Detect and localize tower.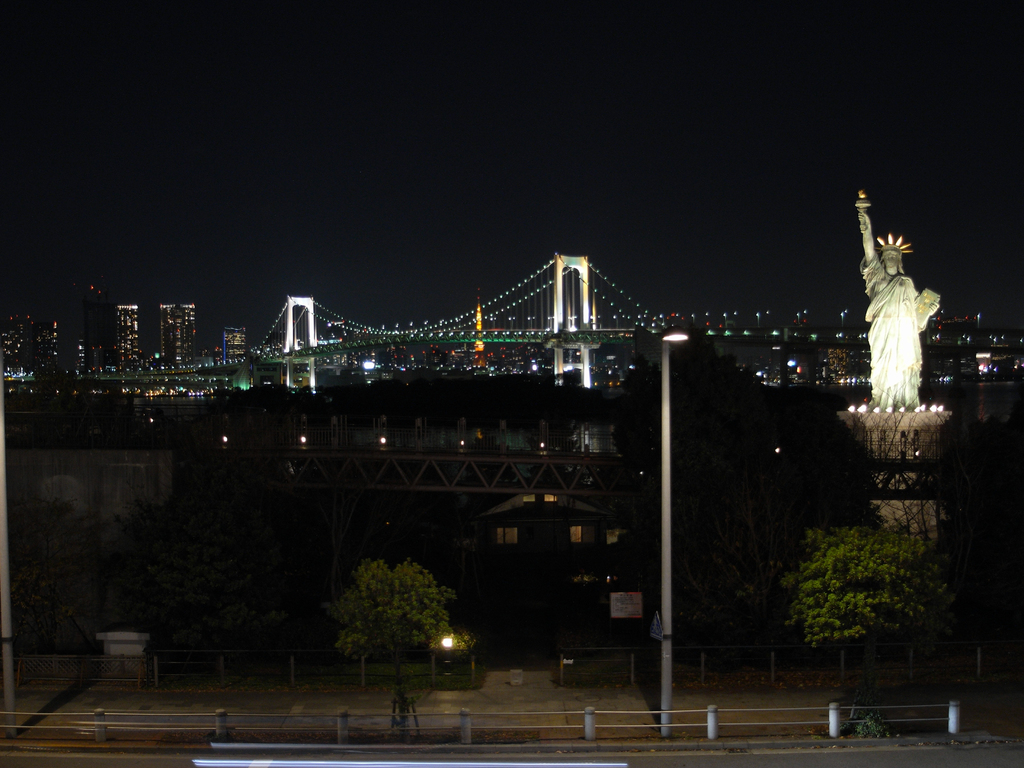
Localized at 847,180,957,540.
